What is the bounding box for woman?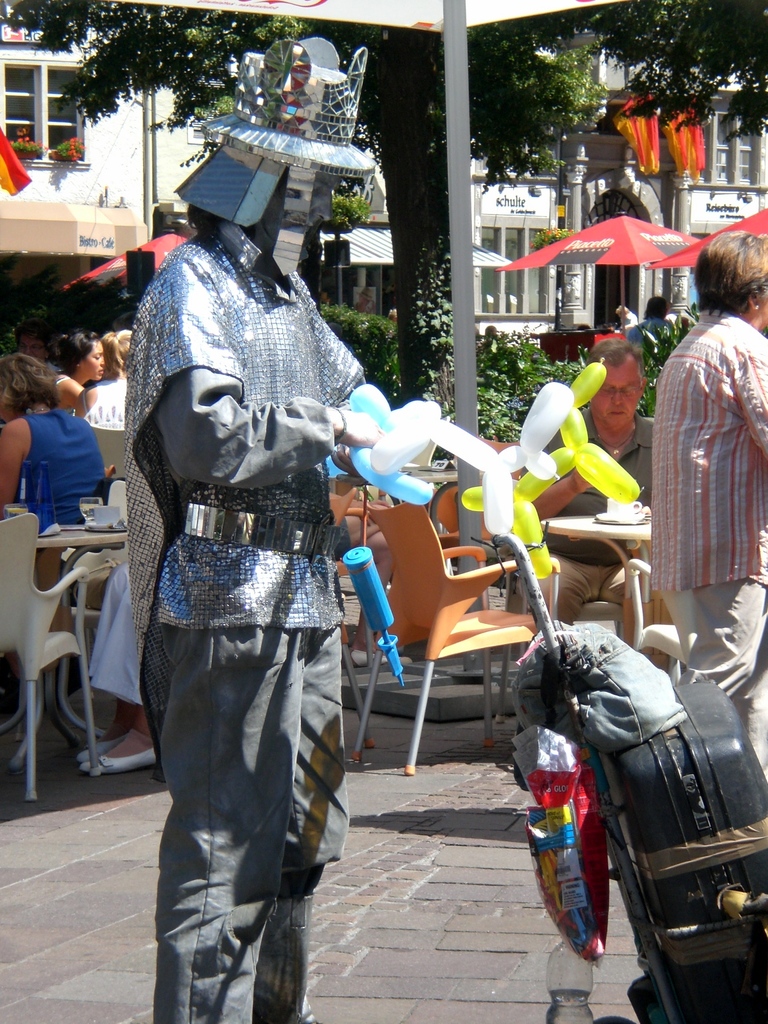
(54, 330, 110, 412).
